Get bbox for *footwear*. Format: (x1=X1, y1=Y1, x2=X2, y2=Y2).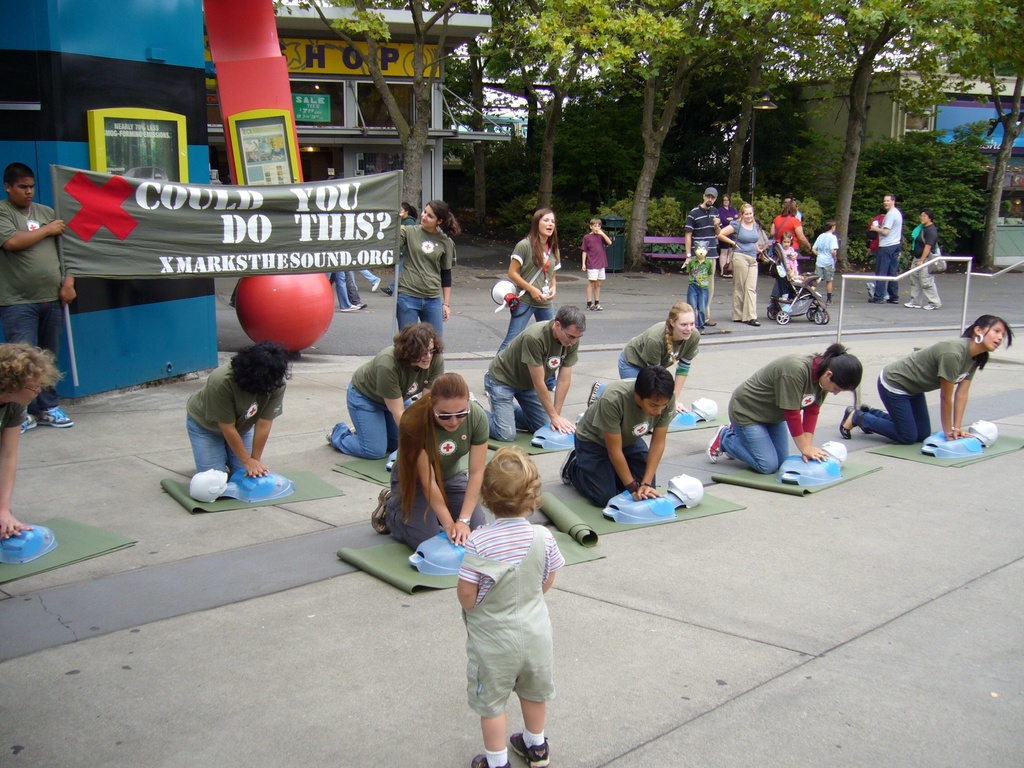
(x1=467, y1=754, x2=515, y2=767).
